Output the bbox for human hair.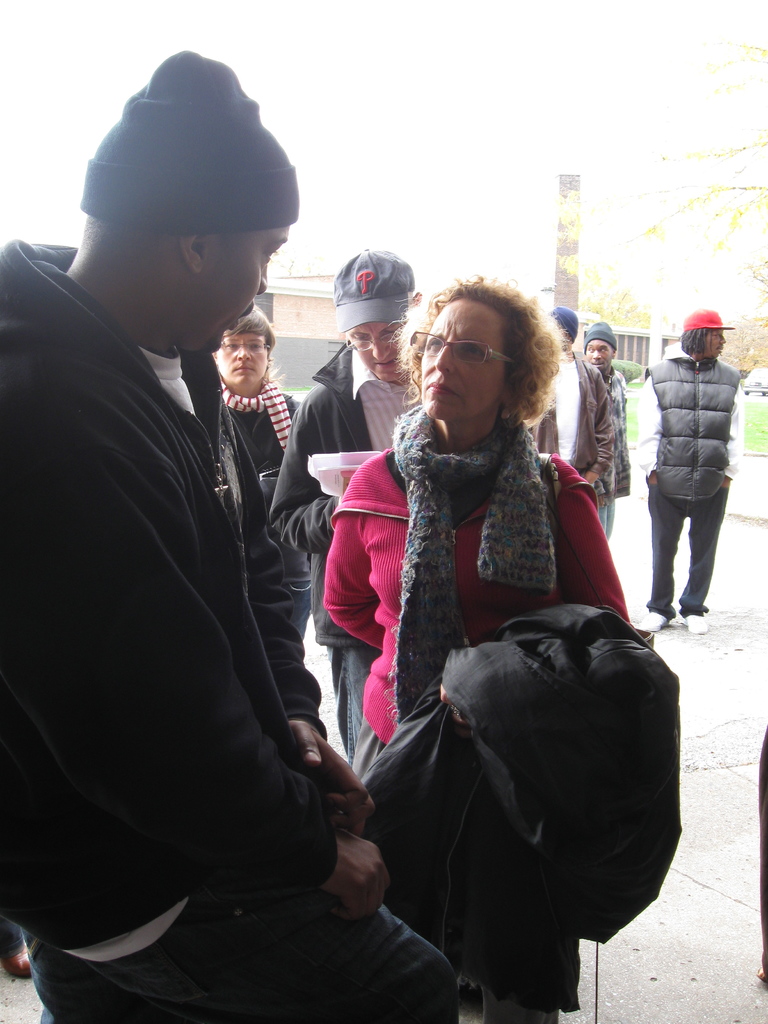
(left=412, top=269, right=570, bottom=449).
